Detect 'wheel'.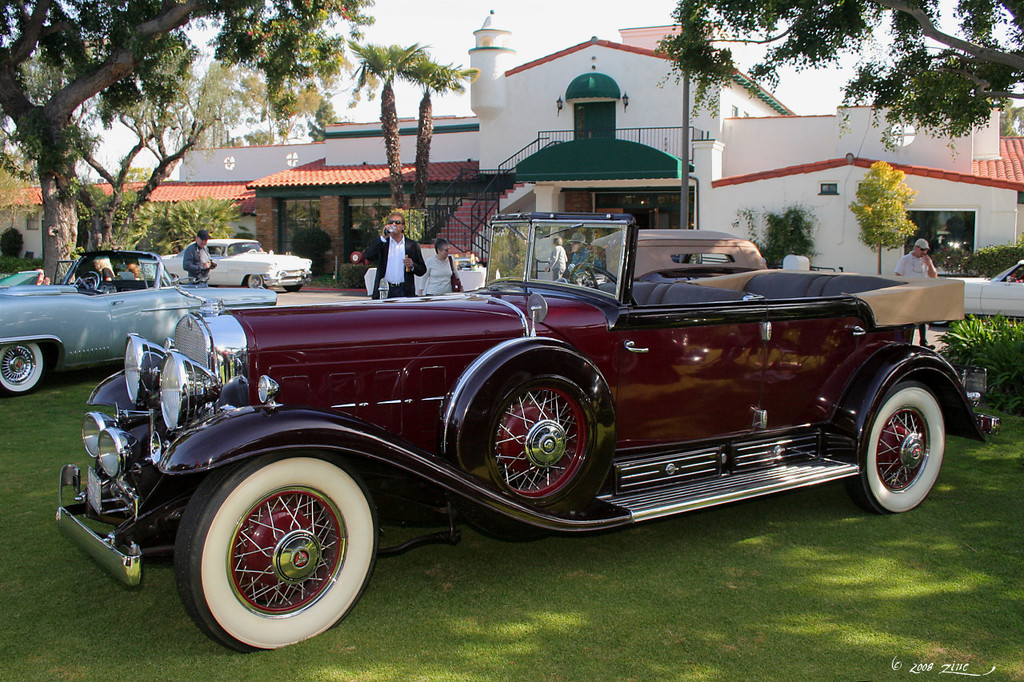
Detected at locate(850, 380, 950, 519).
